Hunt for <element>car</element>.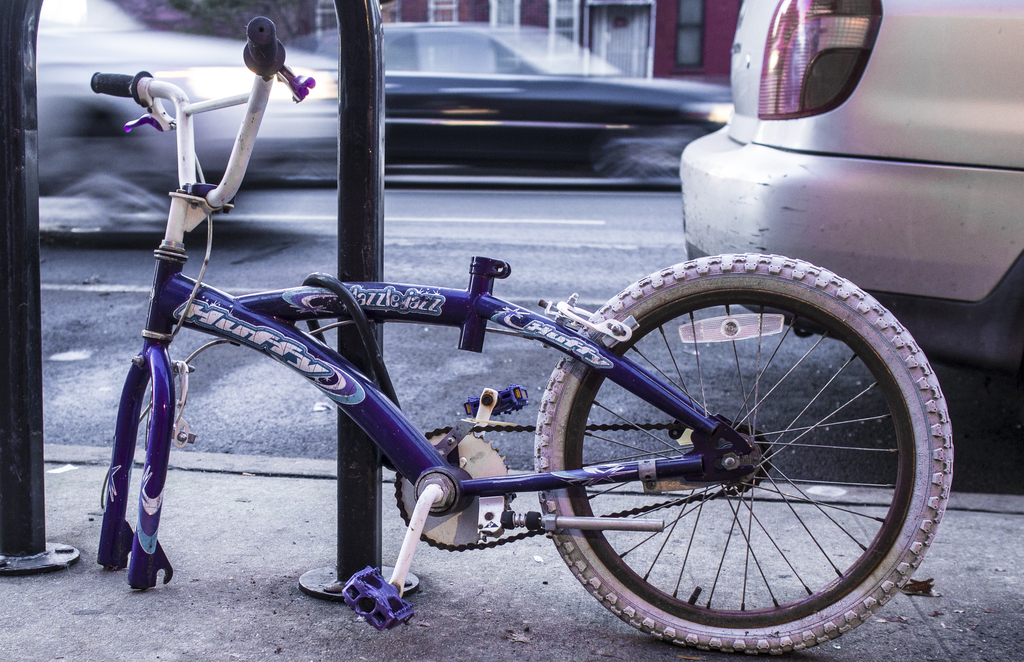
Hunted down at crop(675, 0, 1023, 409).
